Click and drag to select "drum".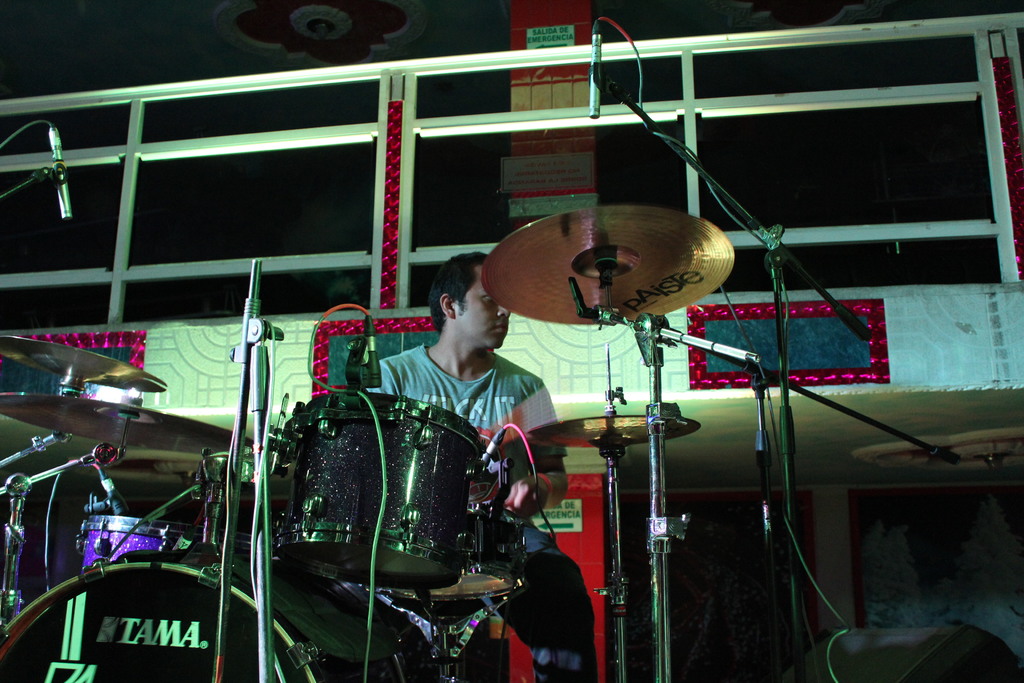
Selection: [76, 517, 252, 571].
